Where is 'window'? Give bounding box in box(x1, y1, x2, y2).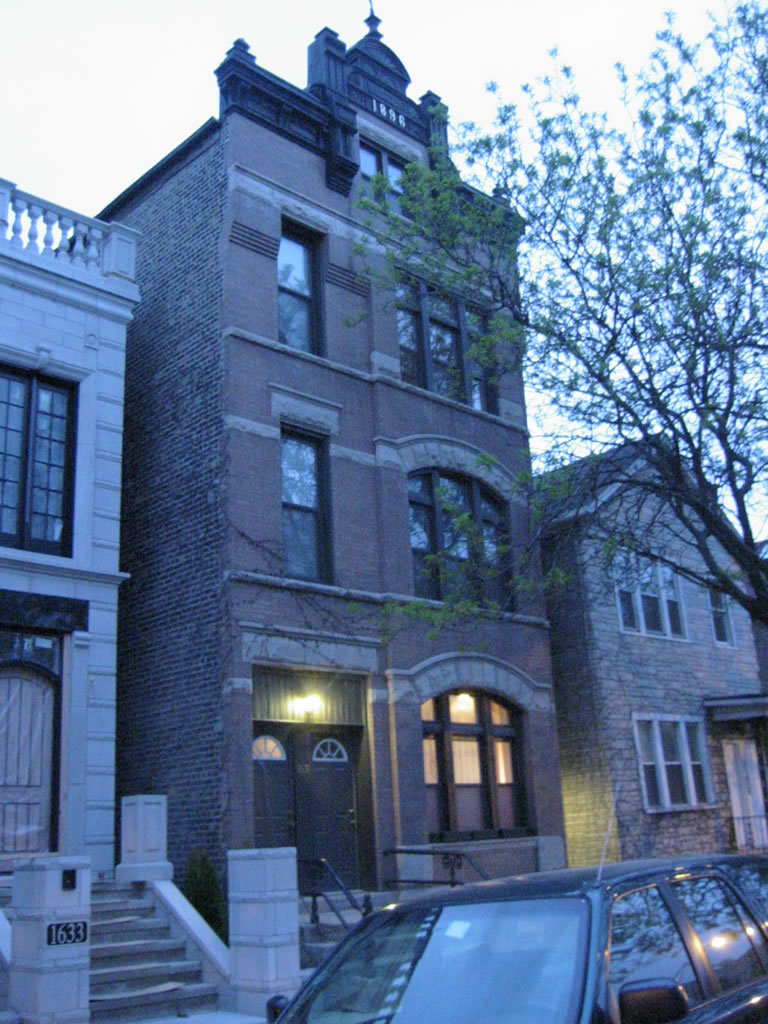
box(598, 538, 690, 634).
